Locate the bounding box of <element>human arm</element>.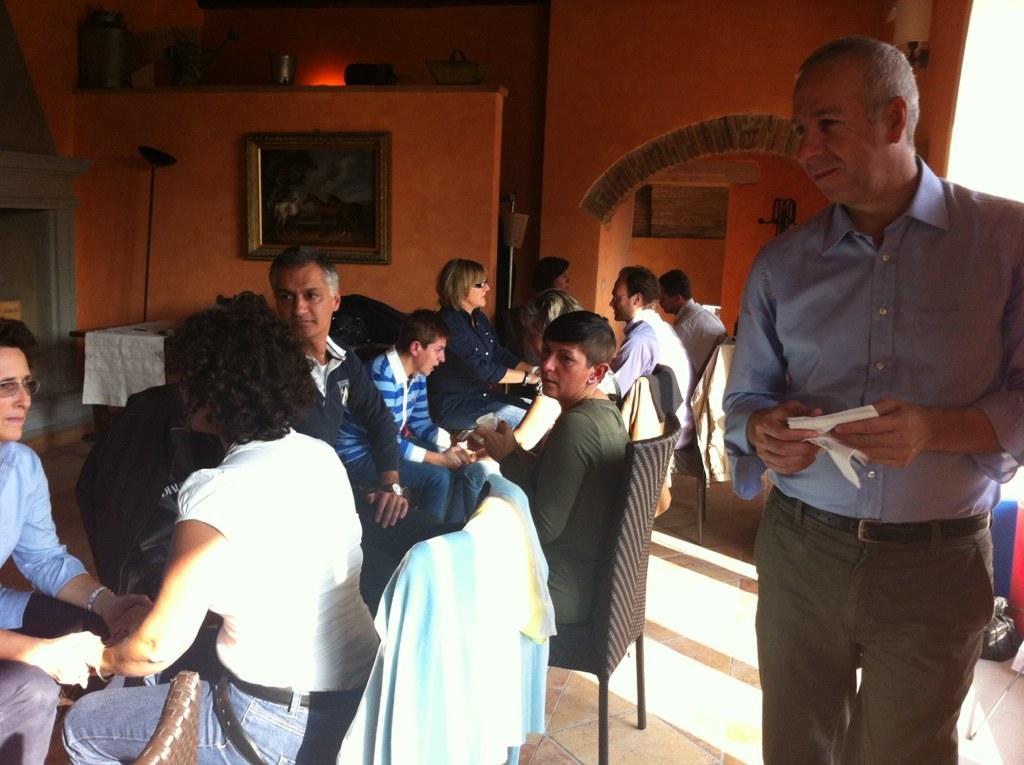
Bounding box: <bbox>713, 253, 837, 479</bbox>.
